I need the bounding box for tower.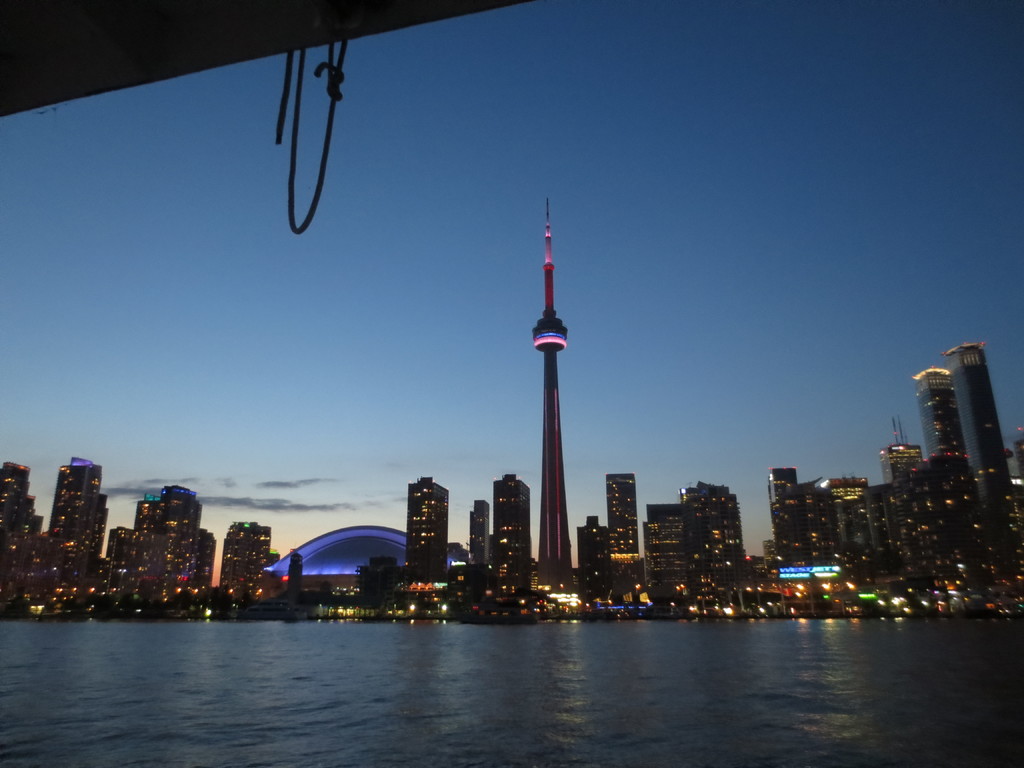
Here it is: pyautogui.locateOnScreen(470, 498, 489, 566).
